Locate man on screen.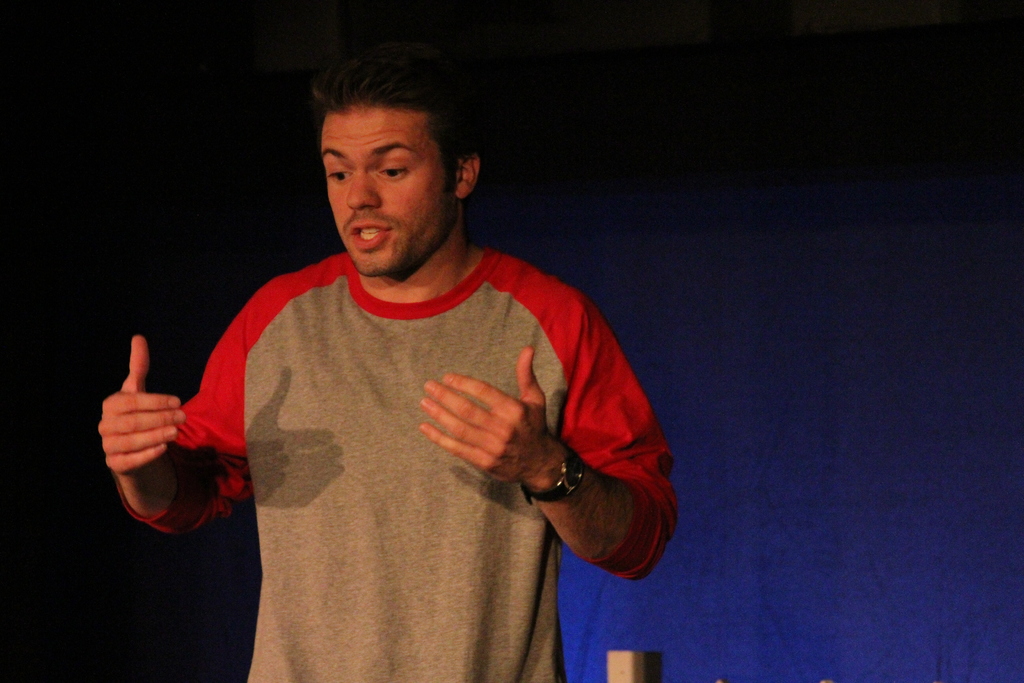
On screen at select_region(106, 58, 691, 655).
